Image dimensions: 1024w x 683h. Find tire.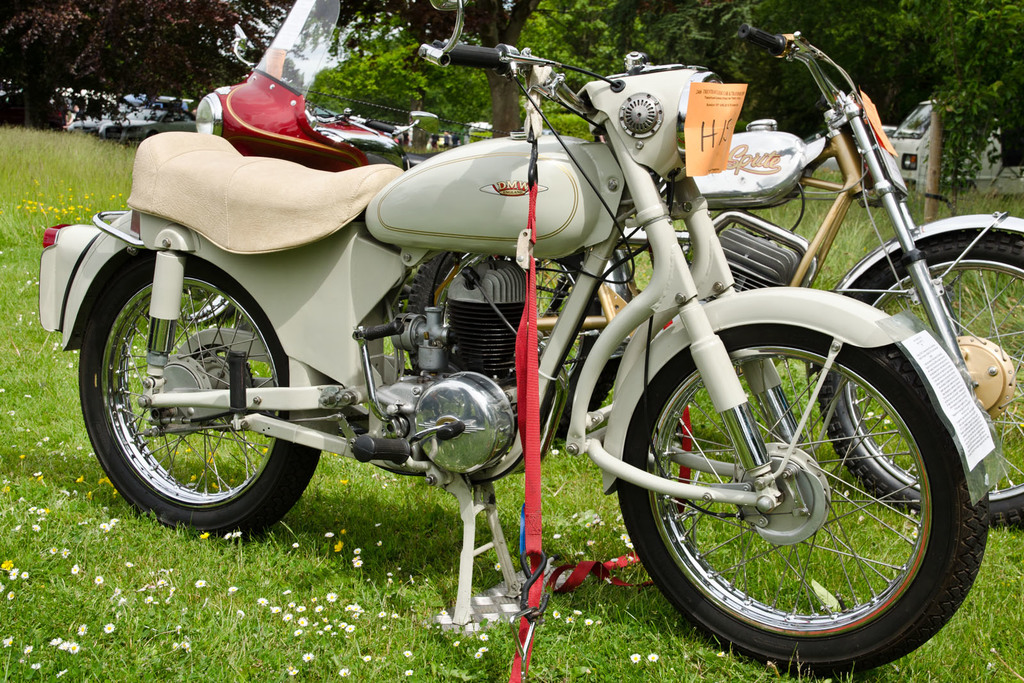
select_region(624, 296, 968, 662).
